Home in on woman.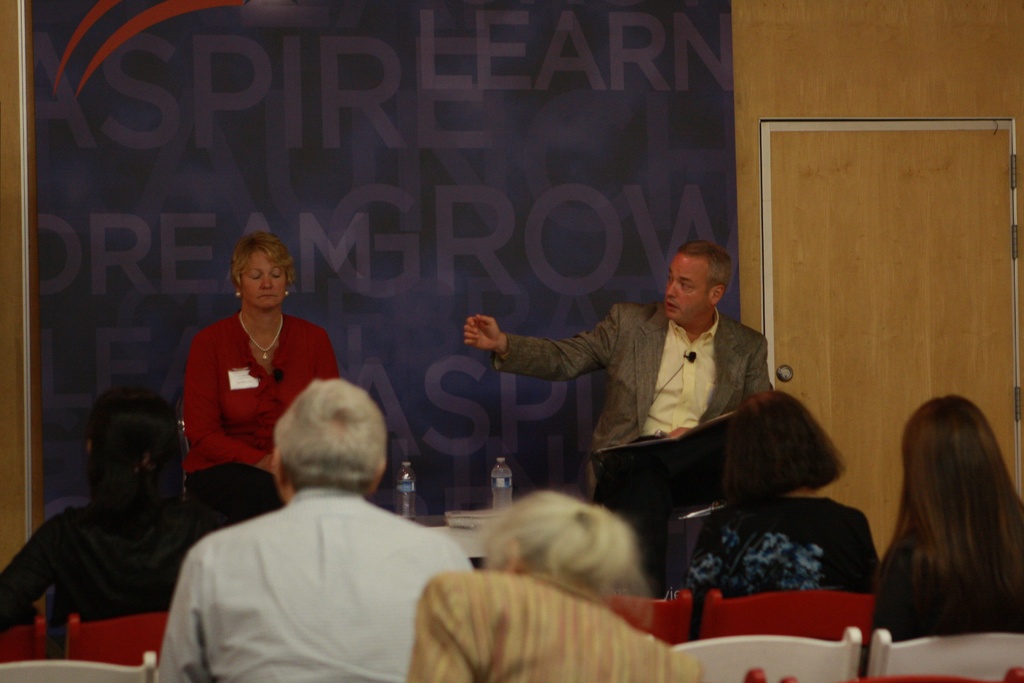
Homed in at region(403, 489, 701, 682).
